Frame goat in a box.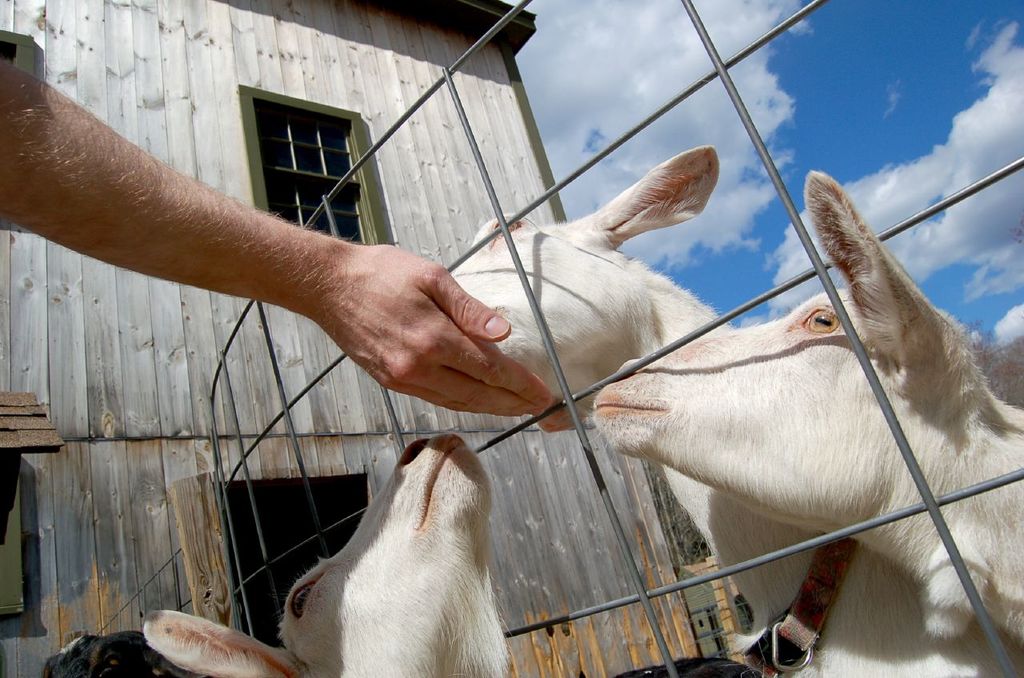
{"left": 450, "top": 143, "right": 1023, "bottom": 677}.
